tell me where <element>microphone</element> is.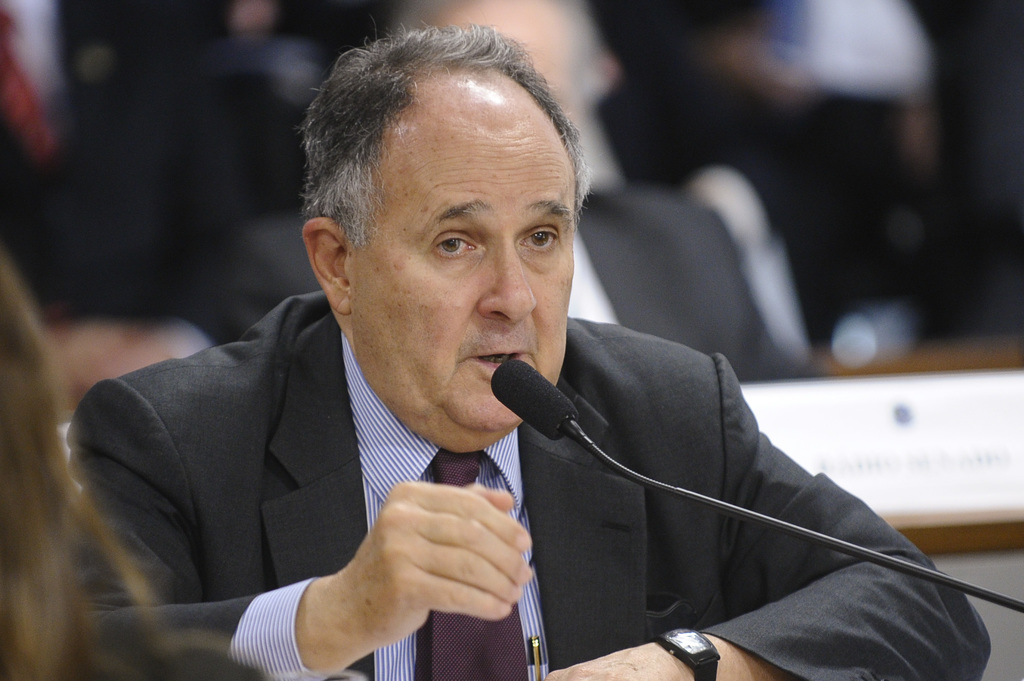
<element>microphone</element> is at l=489, t=358, r=580, b=444.
